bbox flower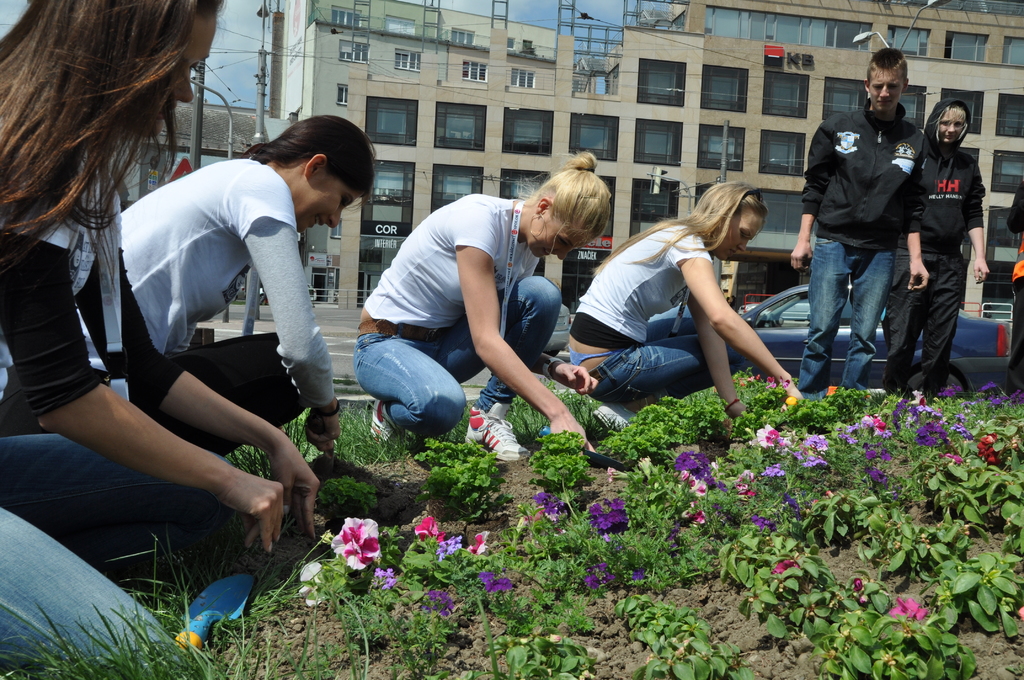
412, 516, 447, 547
